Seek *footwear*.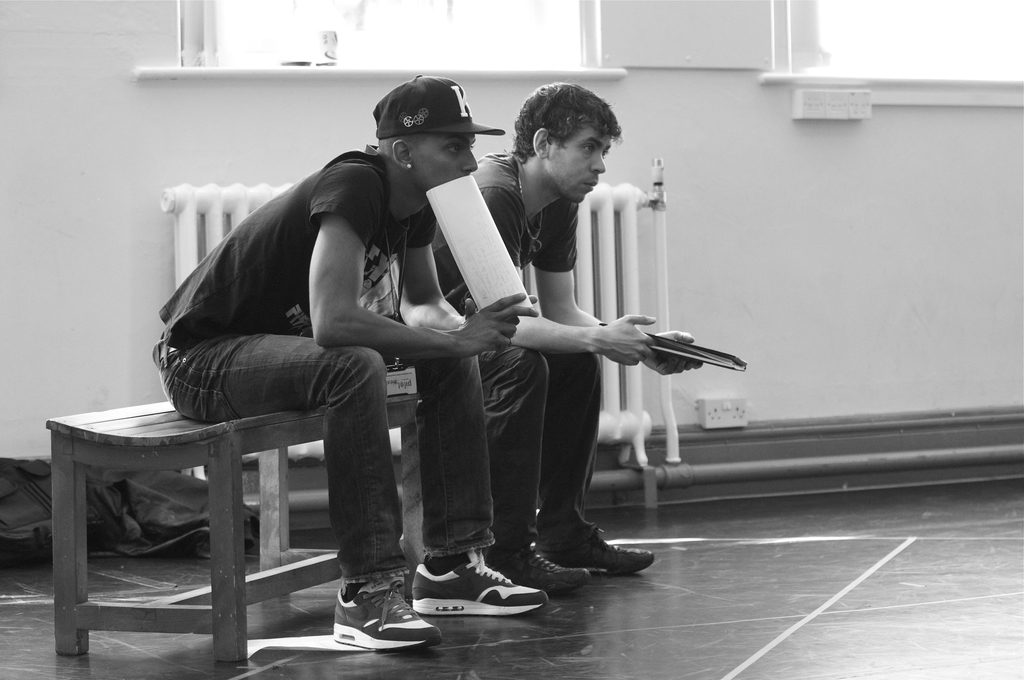
bbox=[543, 524, 656, 576].
